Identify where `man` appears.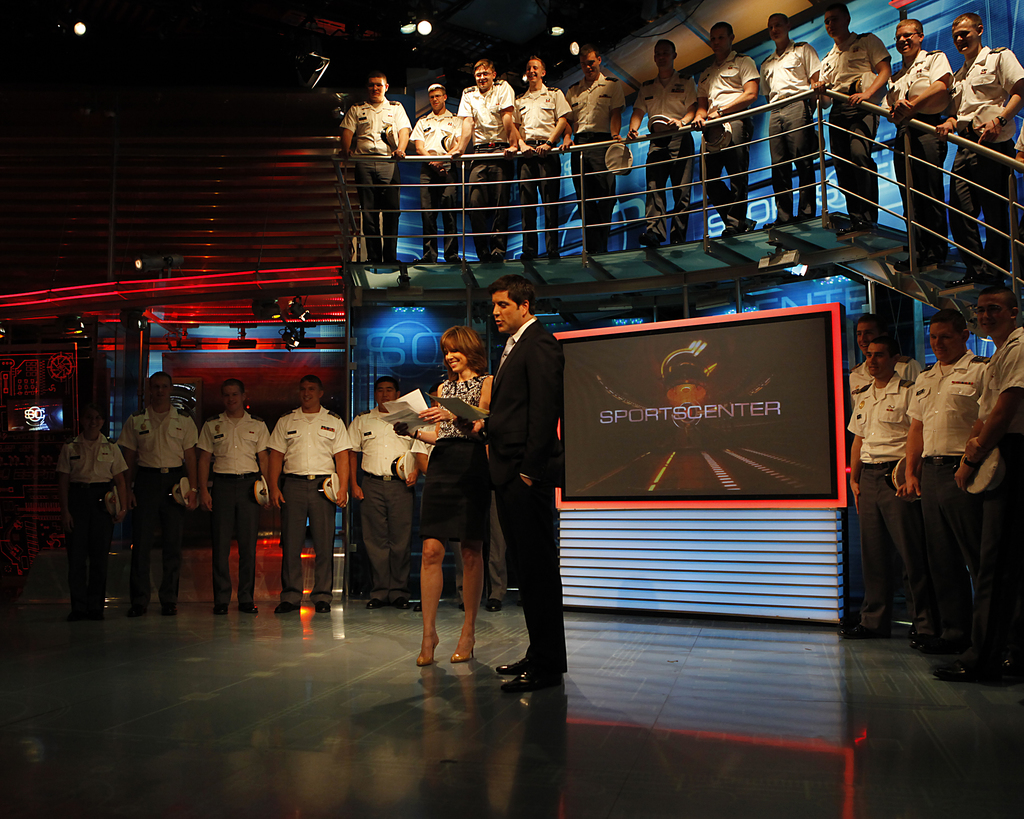
Appears at 475, 279, 548, 704.
